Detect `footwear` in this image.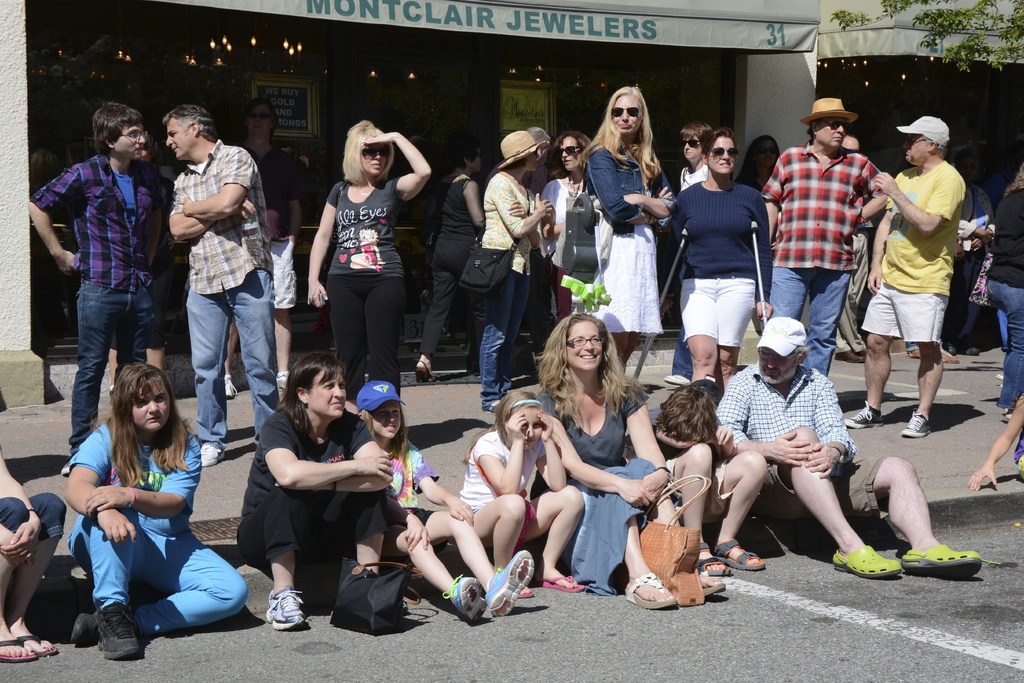
Detection: {"x1": 945, "y1": 343, "x2": 957, "y2": 353}.
